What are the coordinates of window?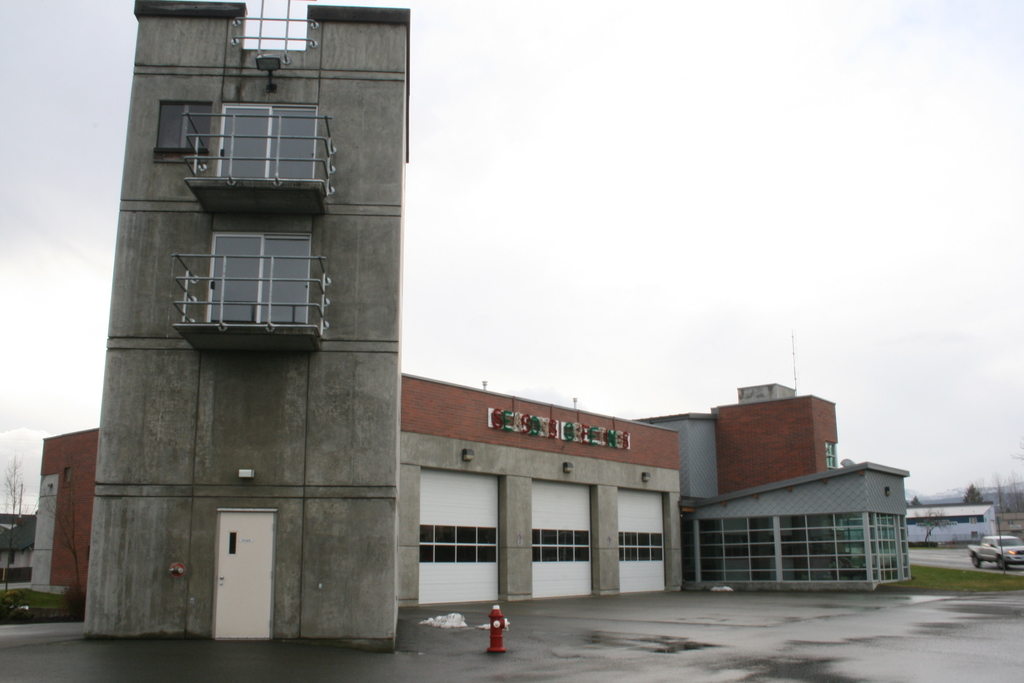
(x1=215, y1=104, x2=320, y2=183).
